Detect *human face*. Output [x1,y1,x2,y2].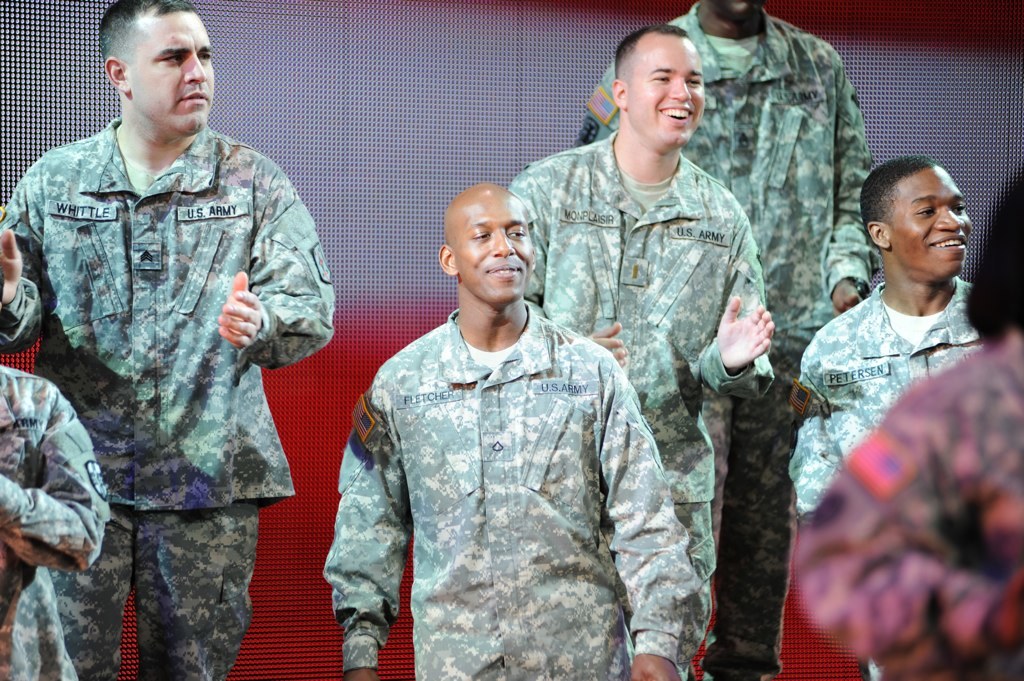
[125,11,211,133].
